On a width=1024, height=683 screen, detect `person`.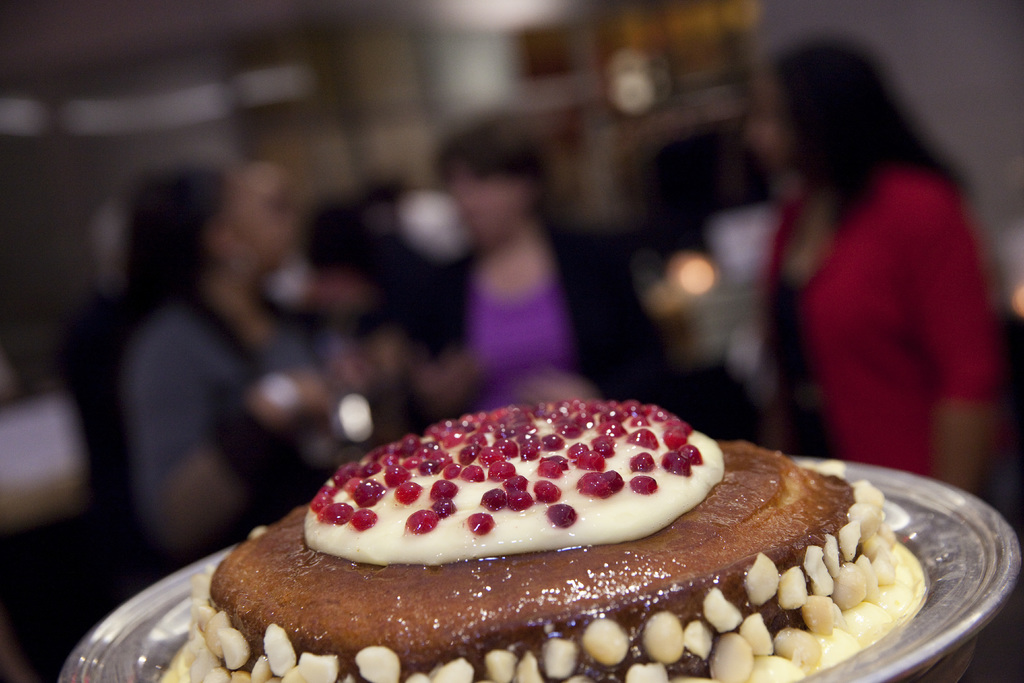
757/26/1000/506.
